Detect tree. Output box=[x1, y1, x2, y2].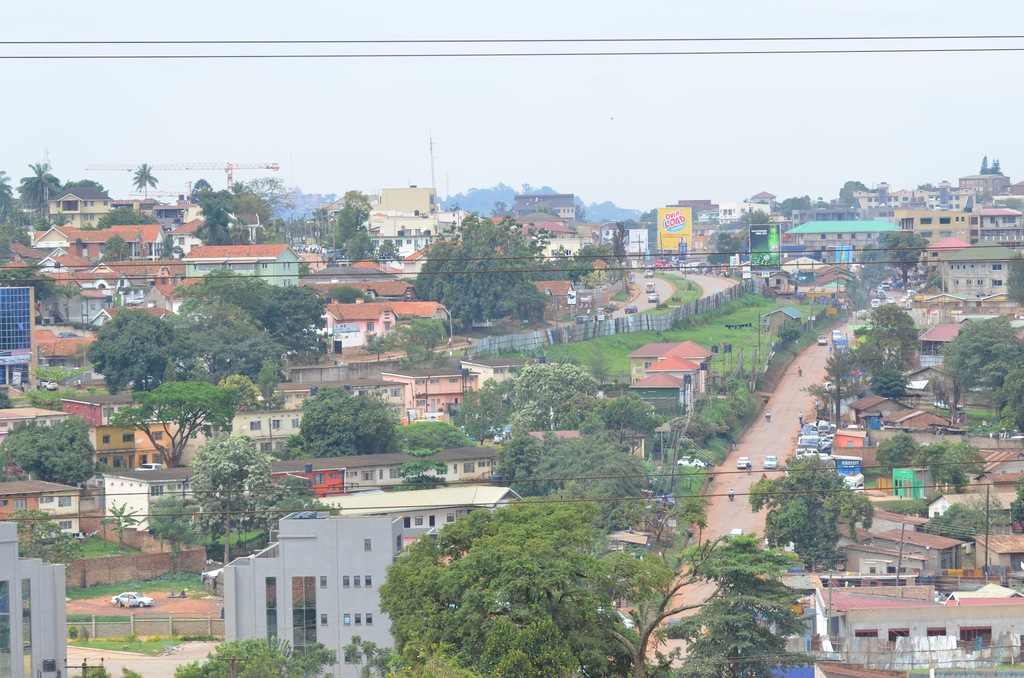
box=[856, 304, 922, 378].
